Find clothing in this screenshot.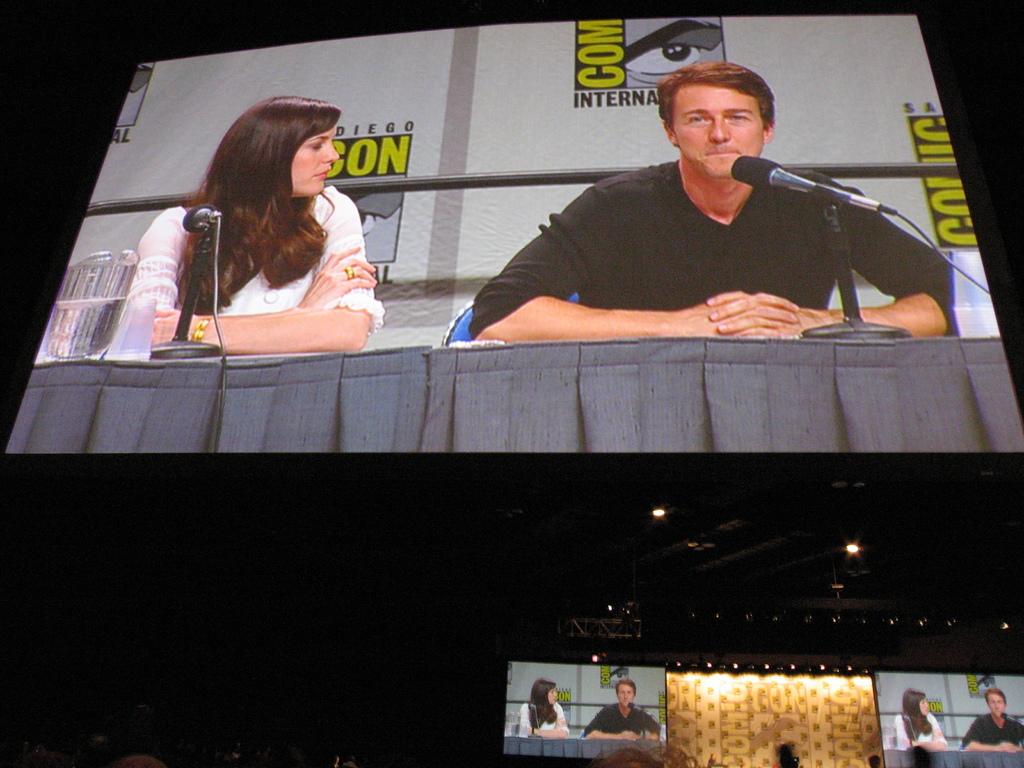
The bounding box for clothing is locate(479, 118, 929, 340).
